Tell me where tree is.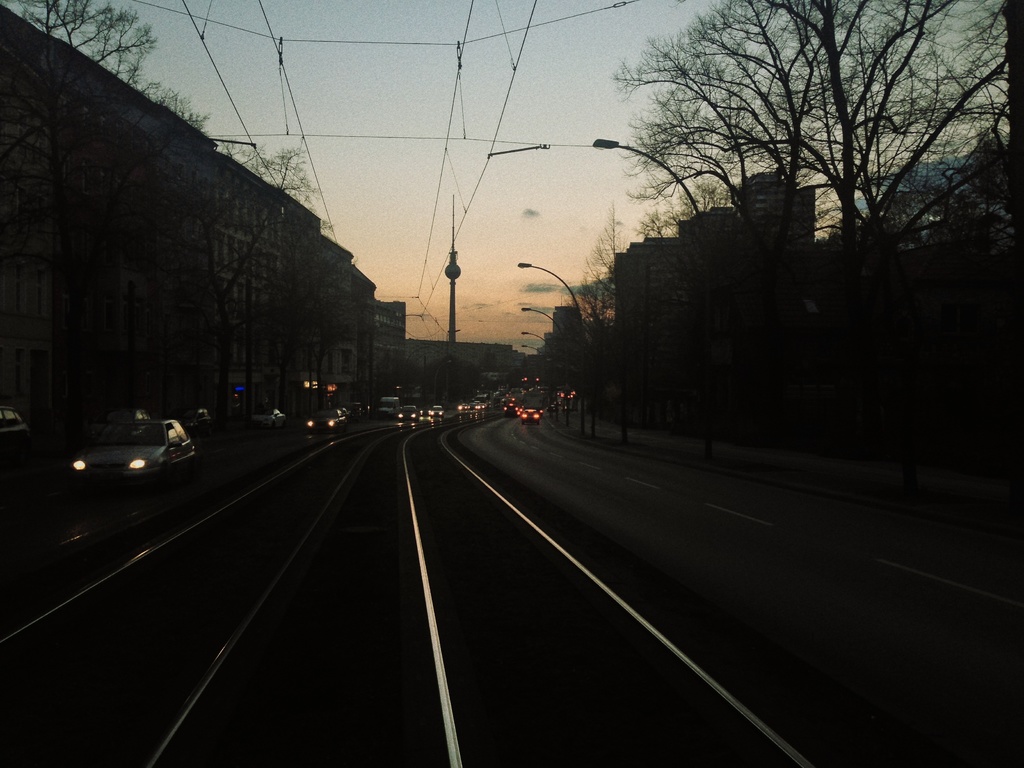
tree is at pyautogui.locateOnScreen(177, 135, 317, 412).
